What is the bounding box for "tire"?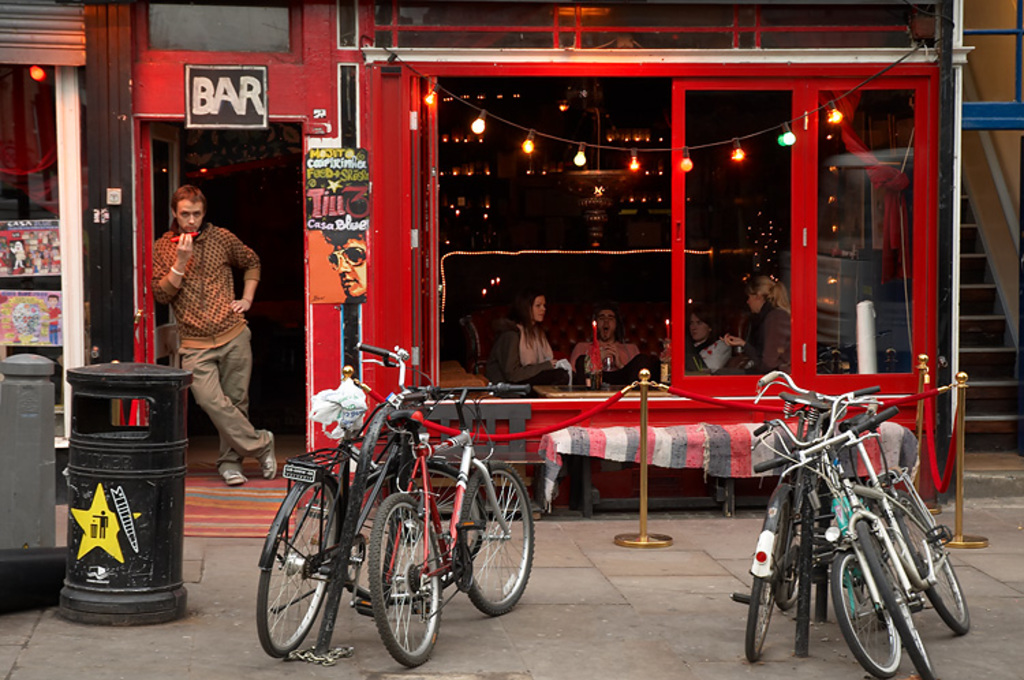
x1=367 y1=456 x2=485 y2=606.
